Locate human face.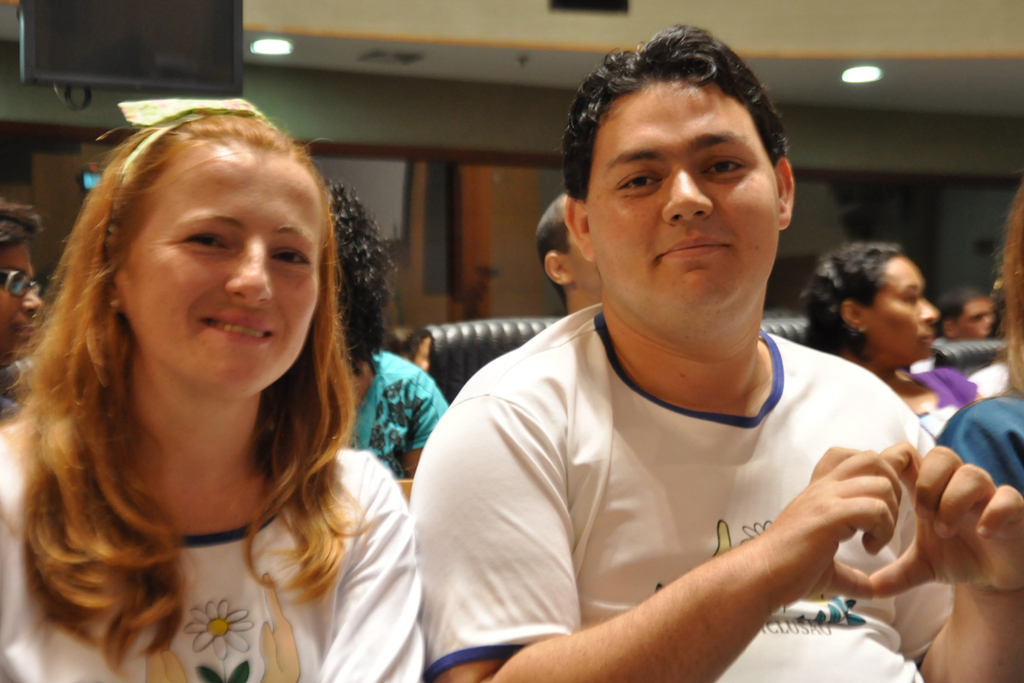
Bounding box: (596, 75, 781, 316).
